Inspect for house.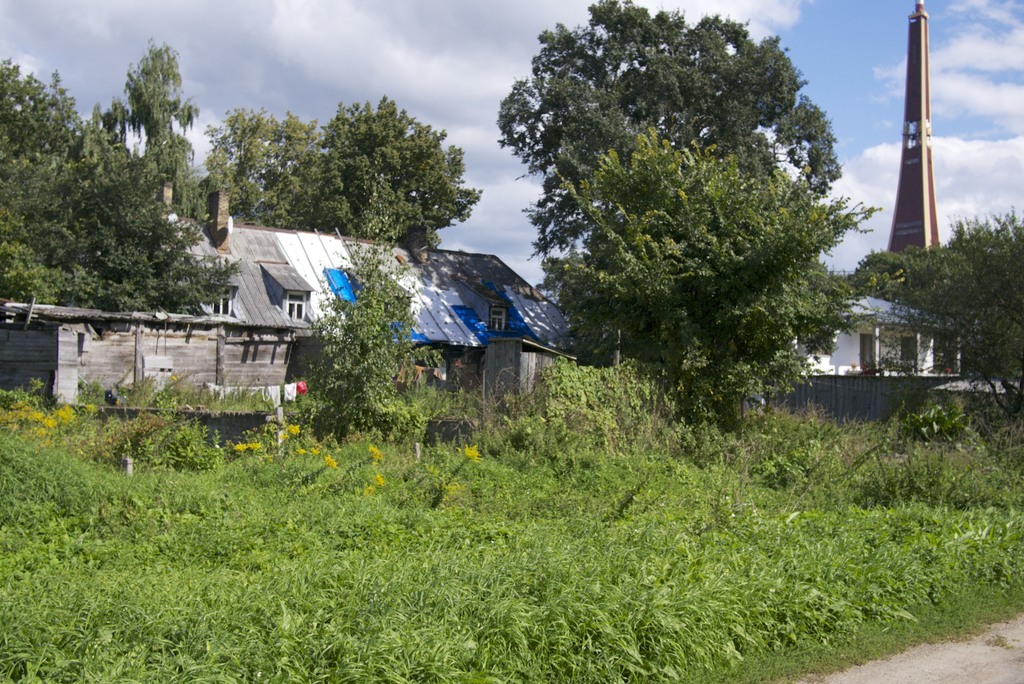
Inspection: 0:177:323:419.
